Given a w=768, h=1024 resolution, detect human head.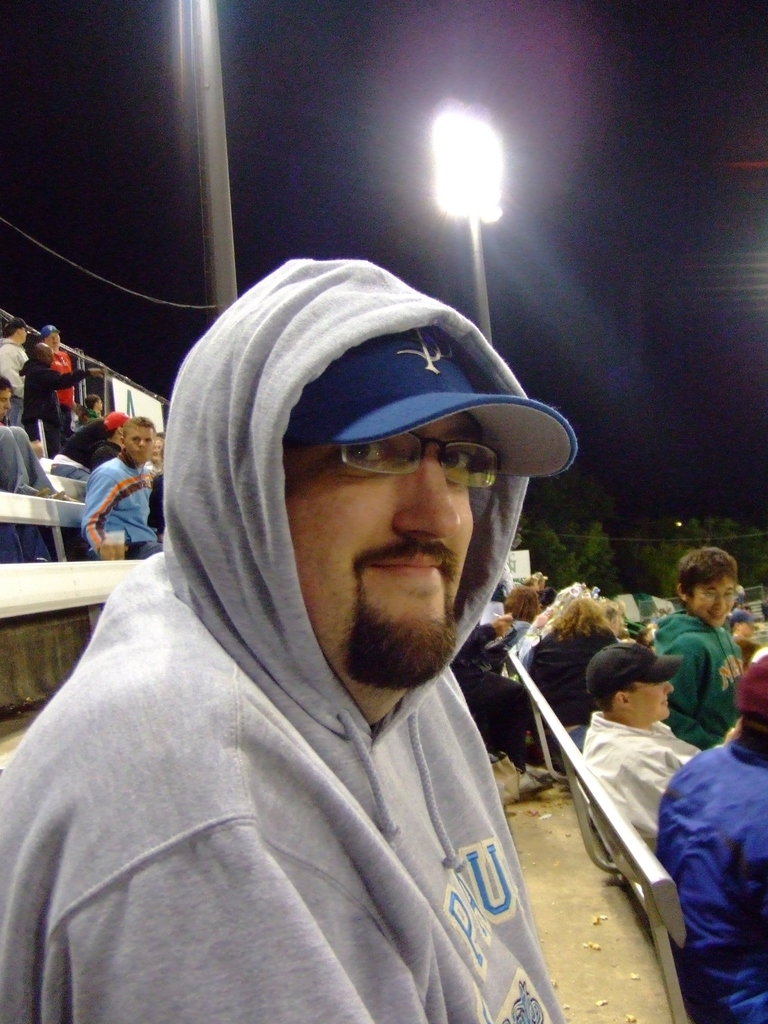
[left=3, top=317, right=26, bottom=346].
